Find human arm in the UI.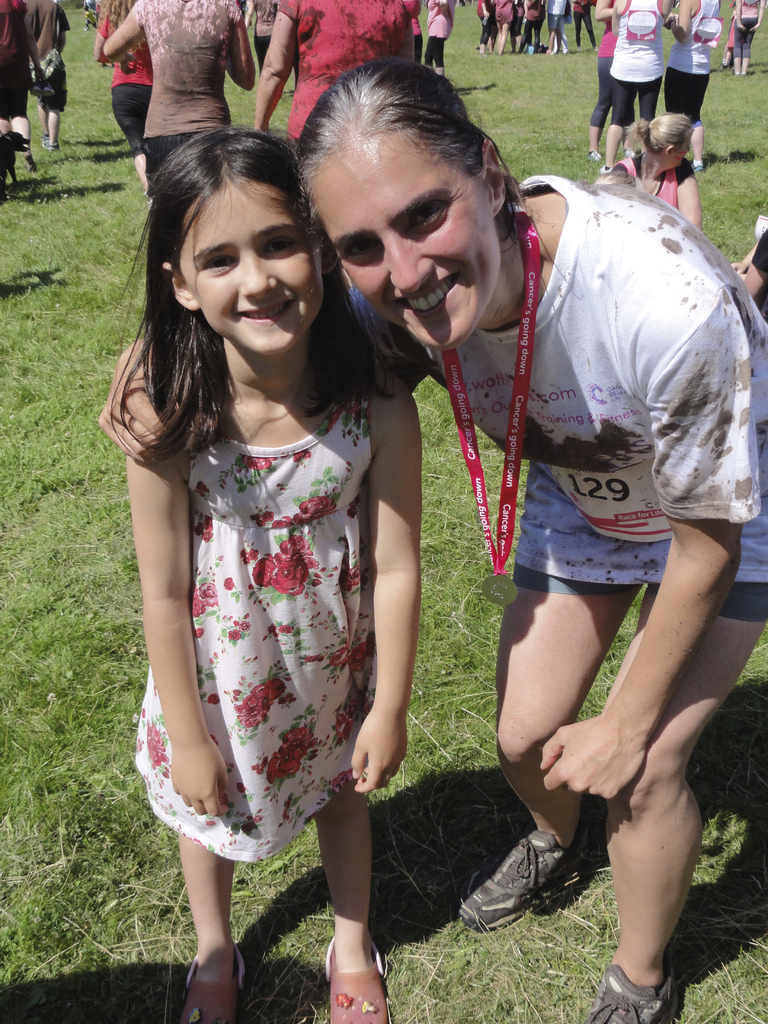
UI element at [537,289,761,805].
